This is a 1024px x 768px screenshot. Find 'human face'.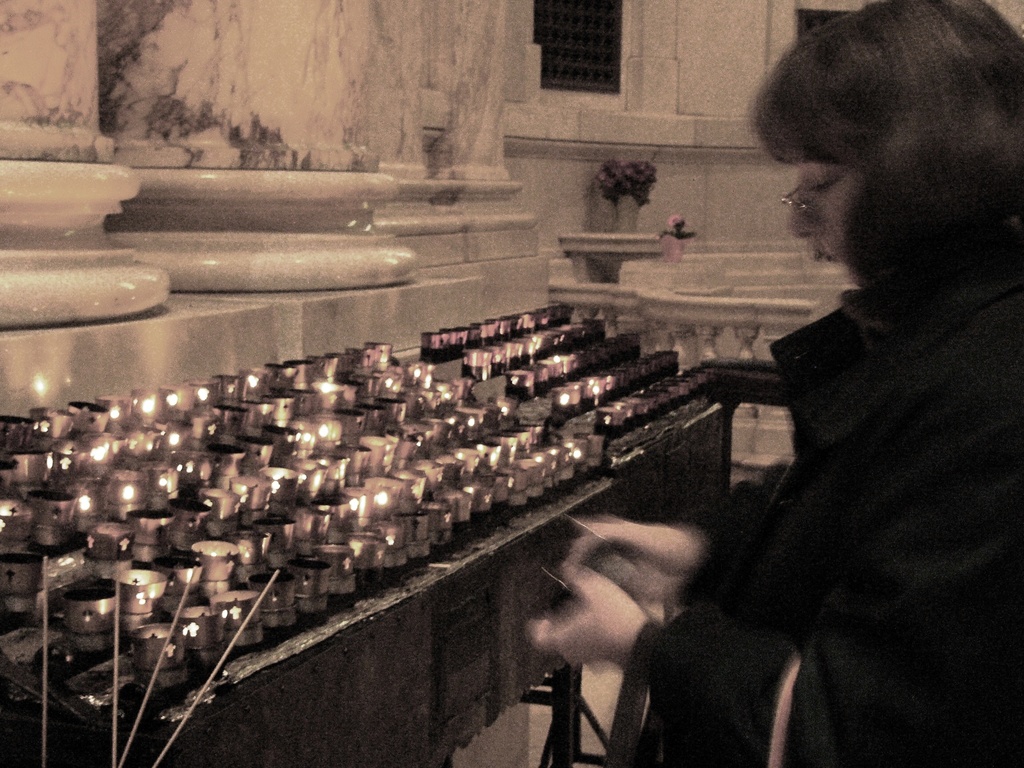
Bounding box: region(784, 150, 862, 269).
